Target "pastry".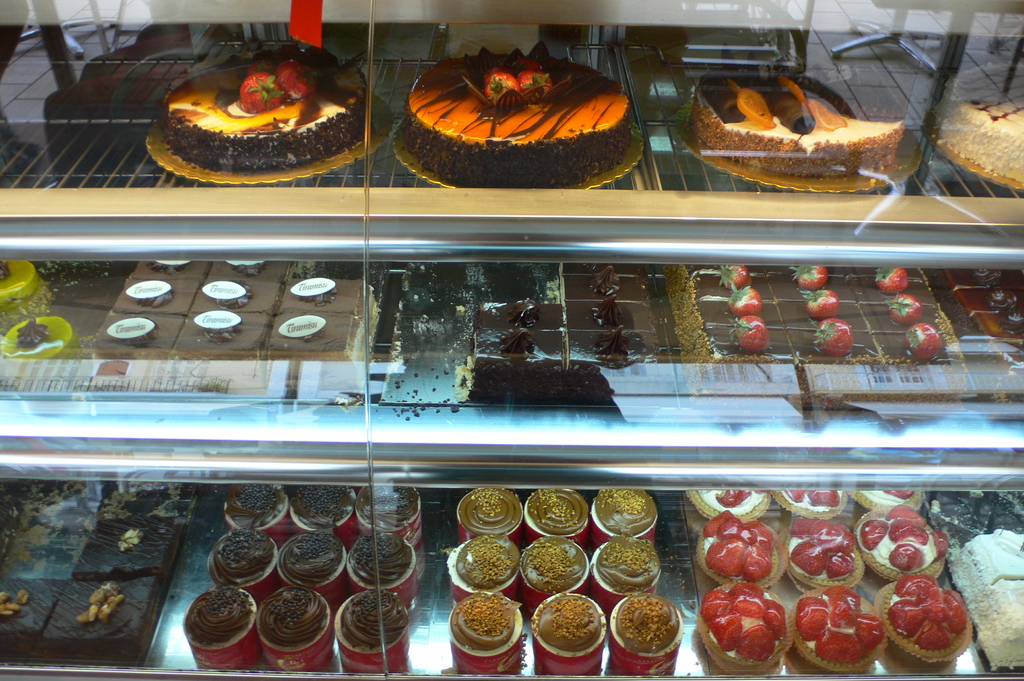
Target region: {"left": 346, "top": 535, "right": 418, "bottom": 604}.
